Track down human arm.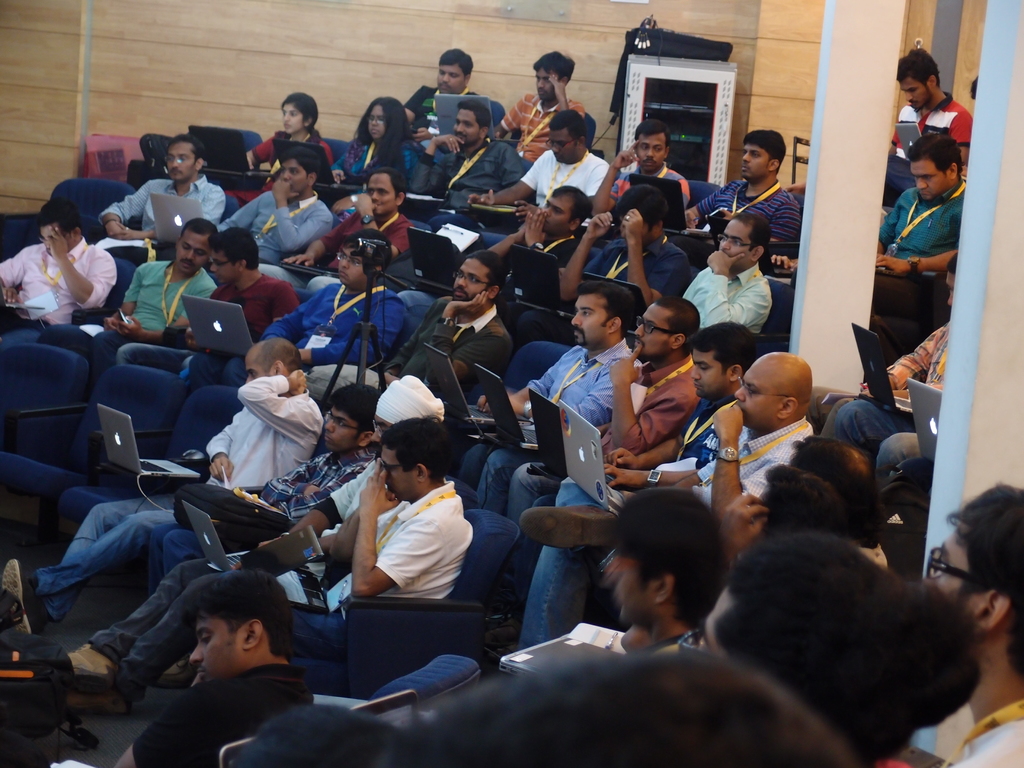
Tracked to bbox(102, 182, 148, 238).
